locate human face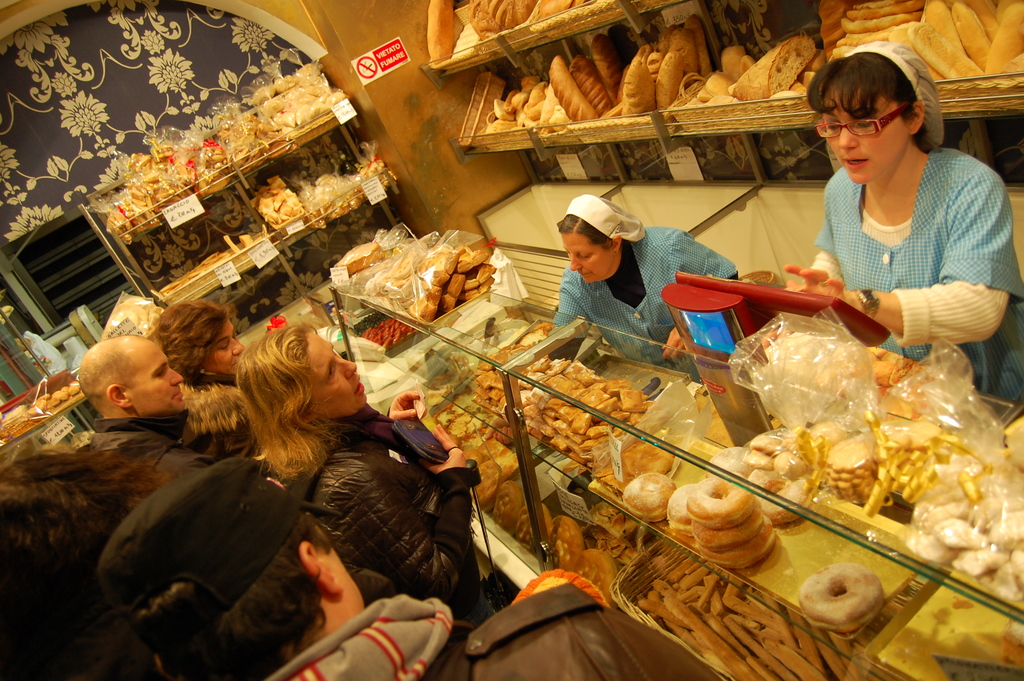
select_region(311, 334, 365, 419)
